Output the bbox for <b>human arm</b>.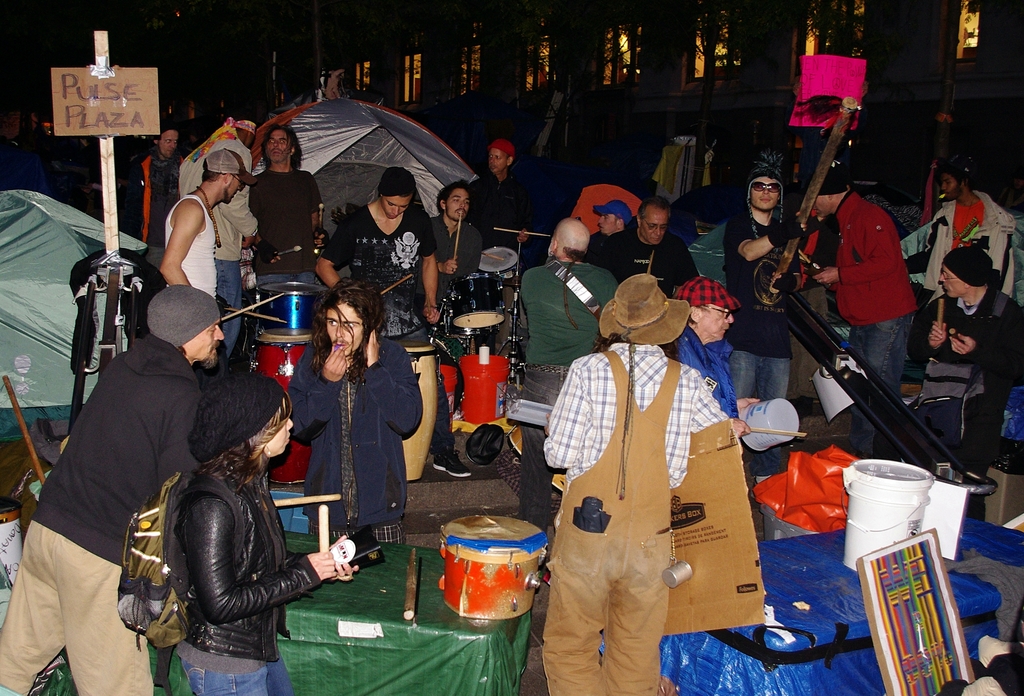
{"left": 544, "top": 362, "right": 586, "bottom": 468}.
